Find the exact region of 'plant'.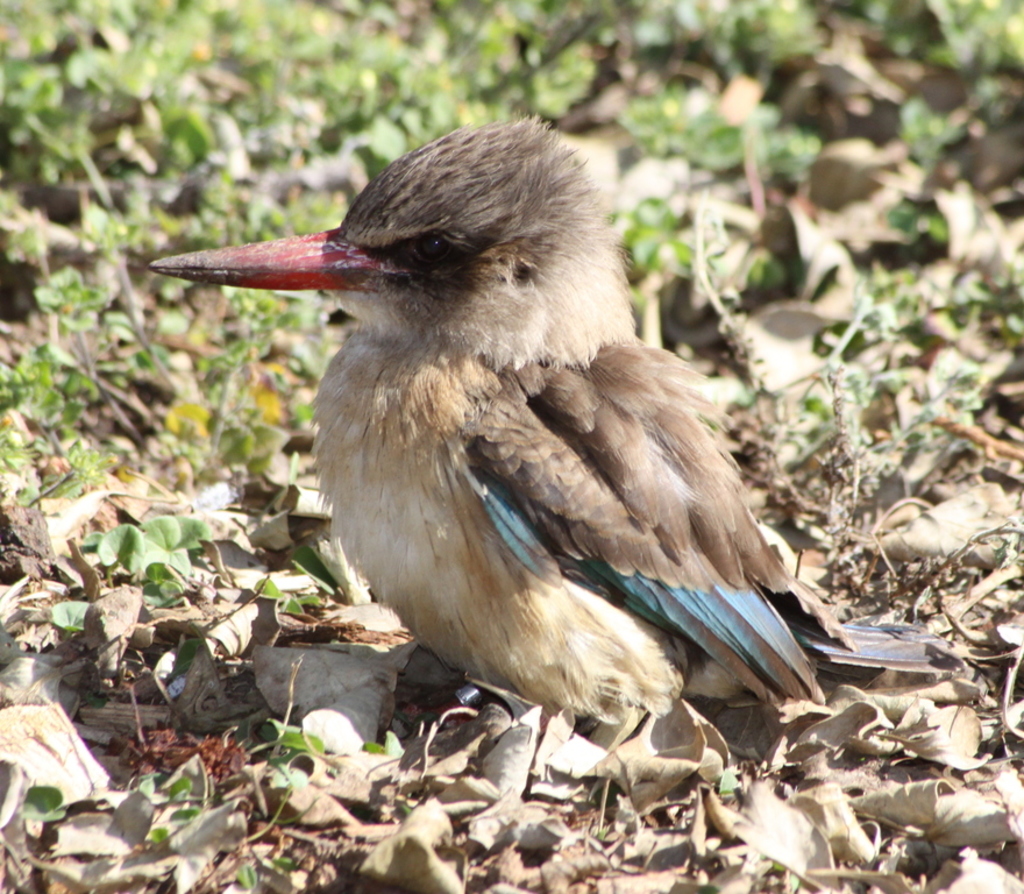
Exact region: locate(255, 579, 303, 616).
